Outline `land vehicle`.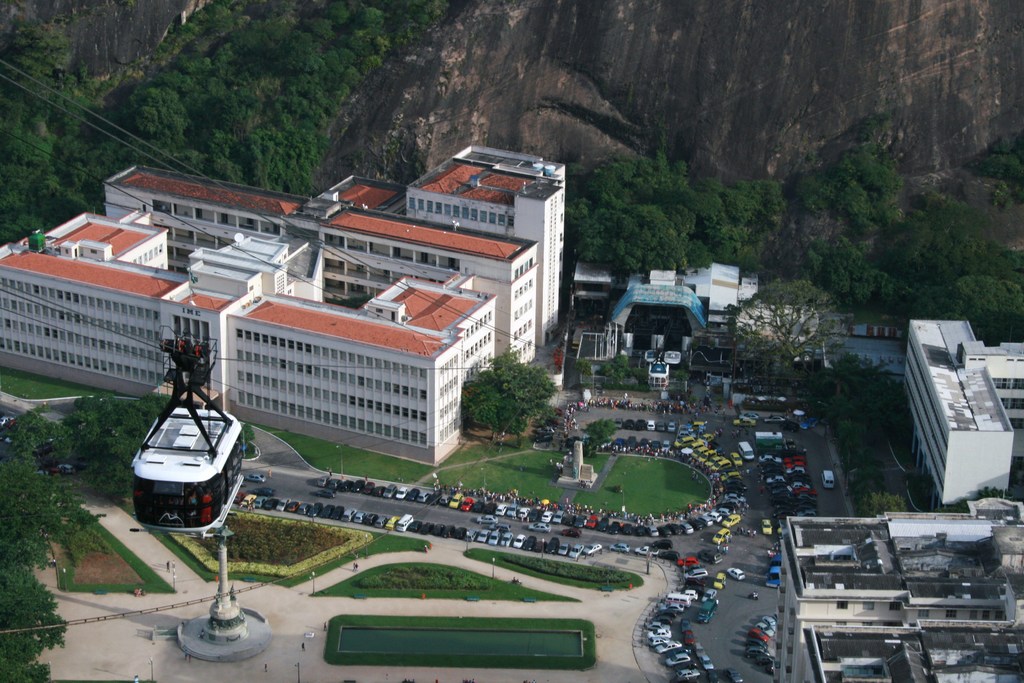
Outline: pyautogui.locateOnScreen(669, 522, 684, 537).
